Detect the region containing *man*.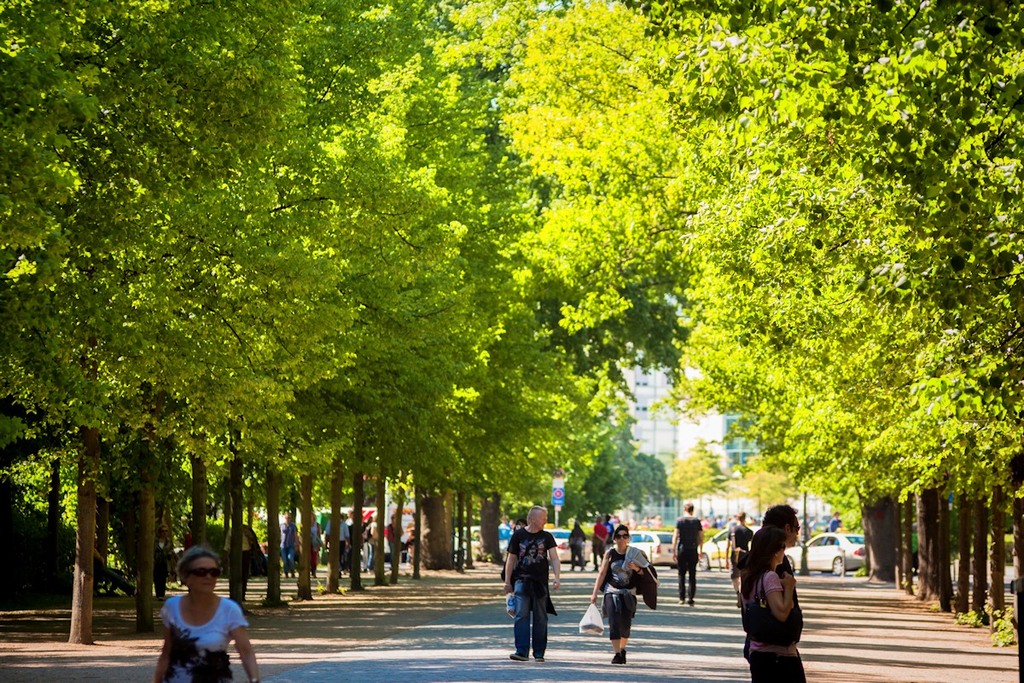
725, 507, 753, 607.
